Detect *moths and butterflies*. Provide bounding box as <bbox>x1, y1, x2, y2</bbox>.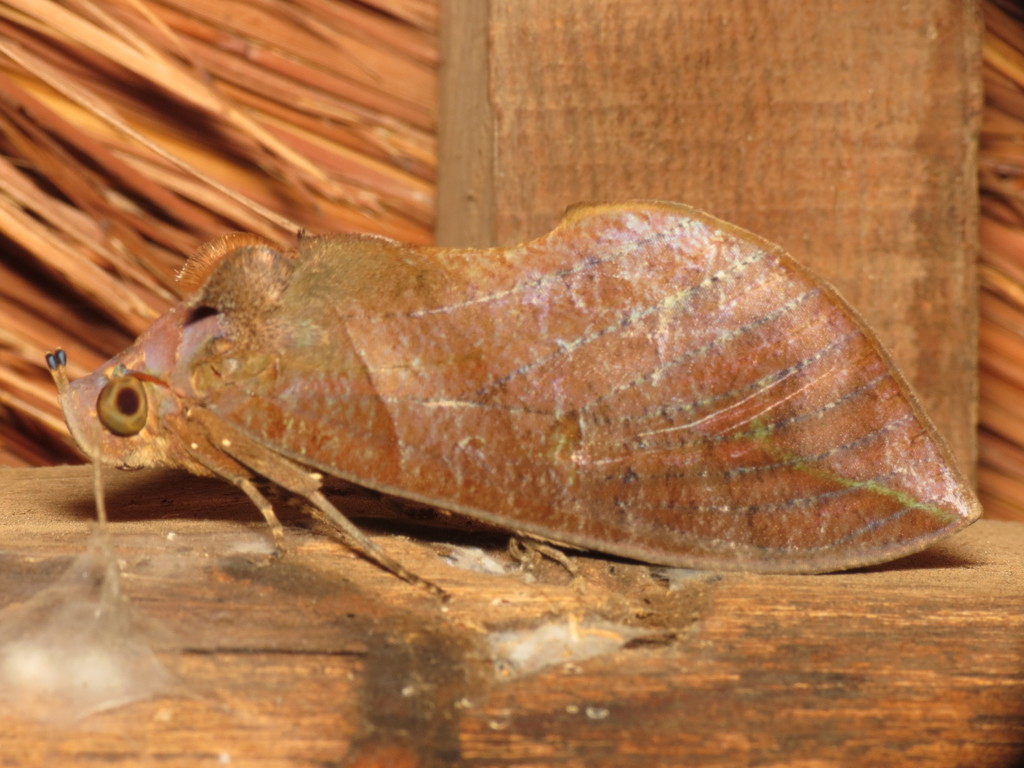
<bbox>43, 195, 982, 605</bbox>.
